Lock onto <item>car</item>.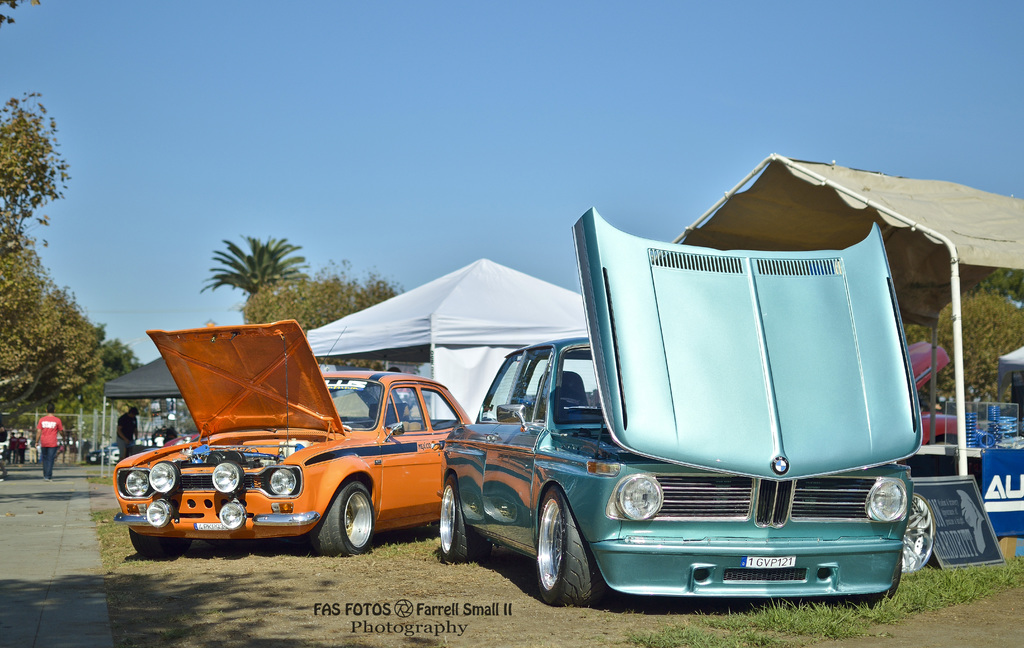
Locked: locate(907, 344, 956, 442).
